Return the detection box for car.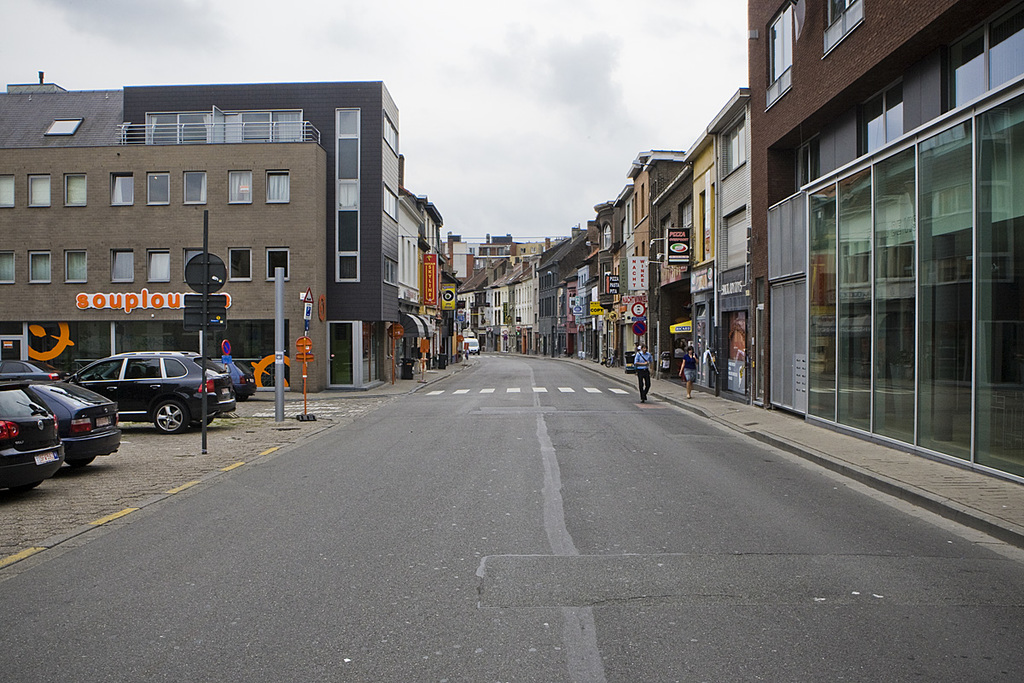
65/350/238/434.
